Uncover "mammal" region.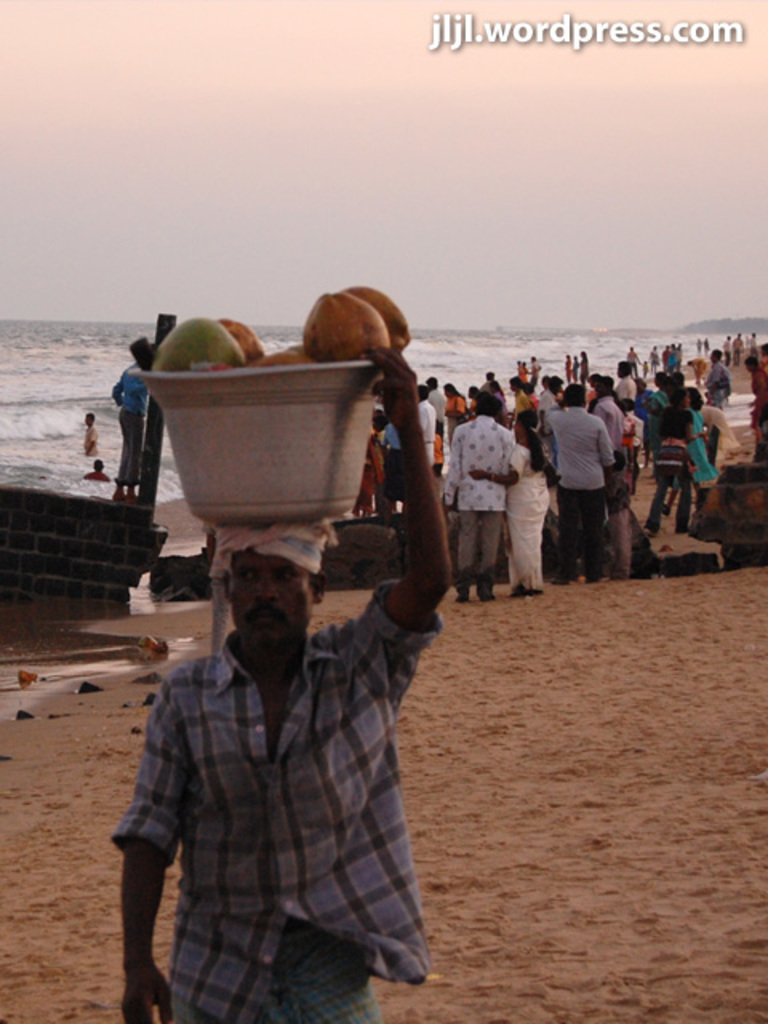
Uncovered: <bbox>85, 418, 96, 461</bbox>.
